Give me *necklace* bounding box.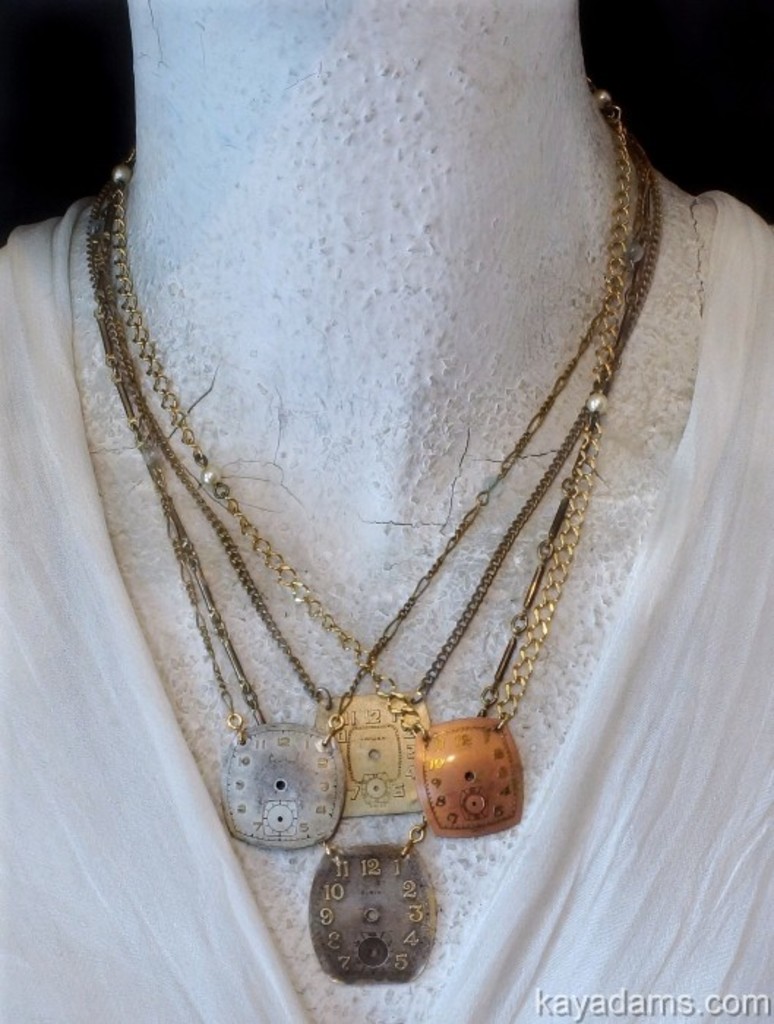
[83,148,644,850].
